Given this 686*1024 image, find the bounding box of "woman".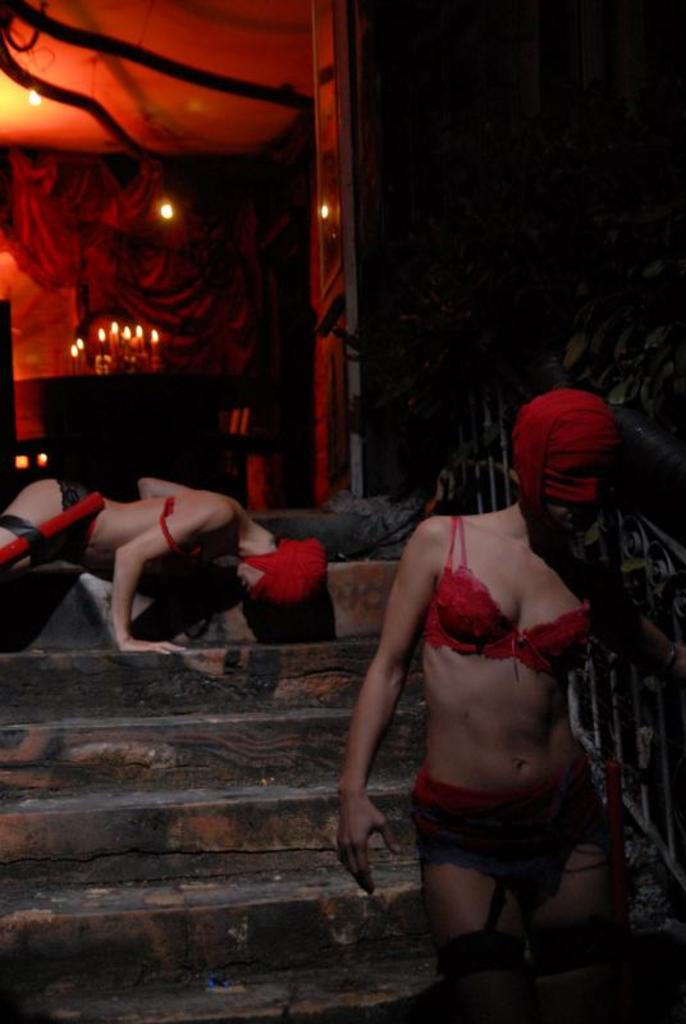
(315, 376, 634, 996).
